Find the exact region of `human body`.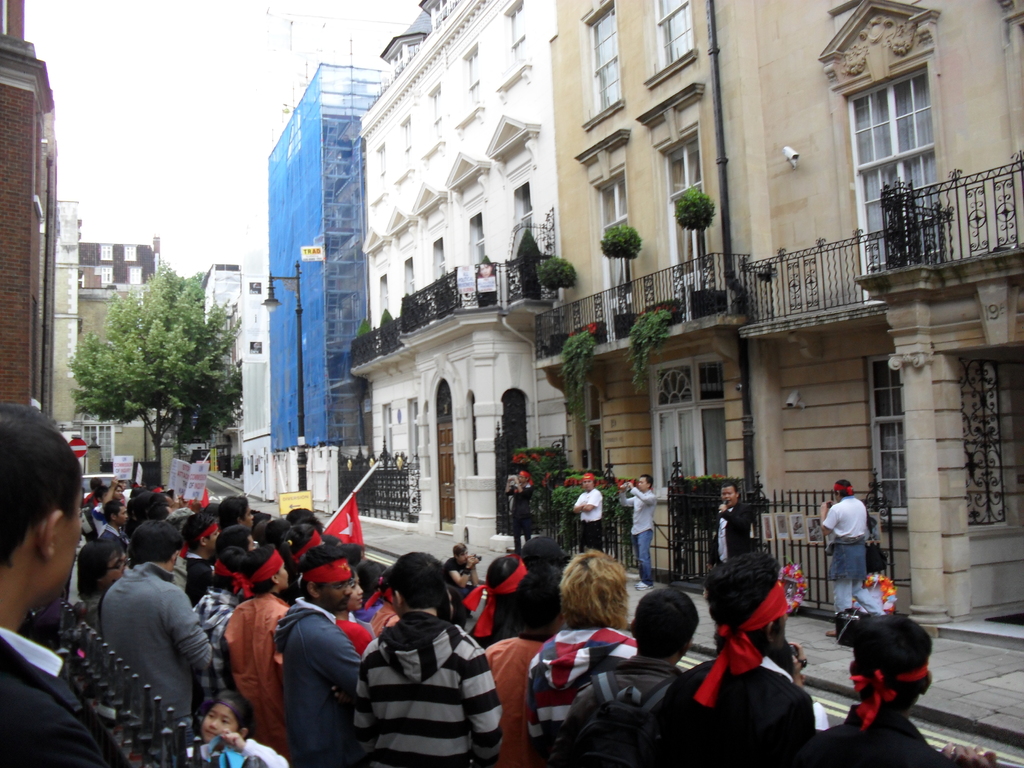
Exact region: (186, 700, 288, 767).
